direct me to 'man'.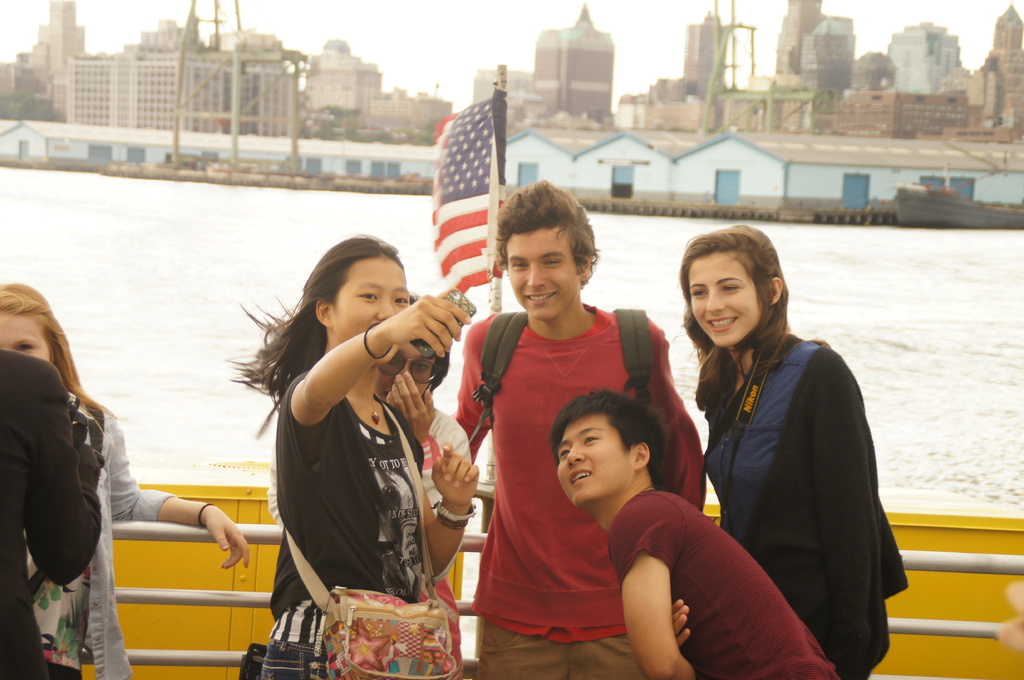
Direction: x1=550, y1=390, x2=845, y2=679.
